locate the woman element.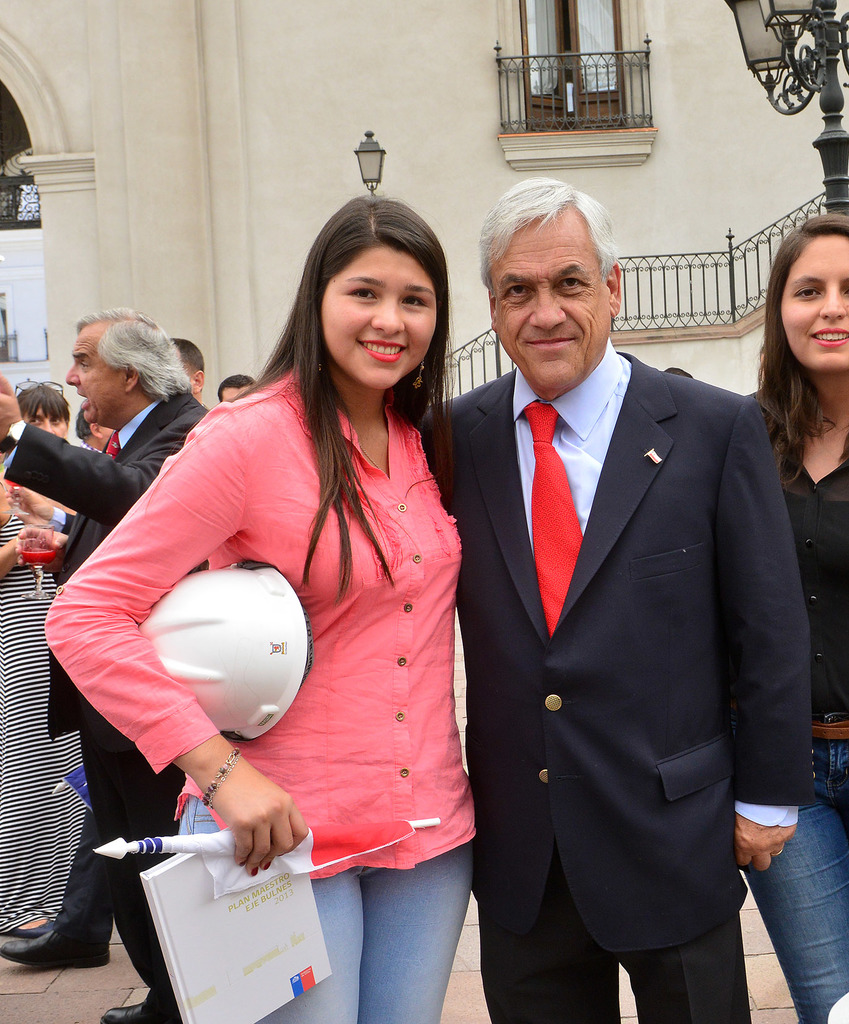
Element bbox: BBox(0, 378, 83, 934).
